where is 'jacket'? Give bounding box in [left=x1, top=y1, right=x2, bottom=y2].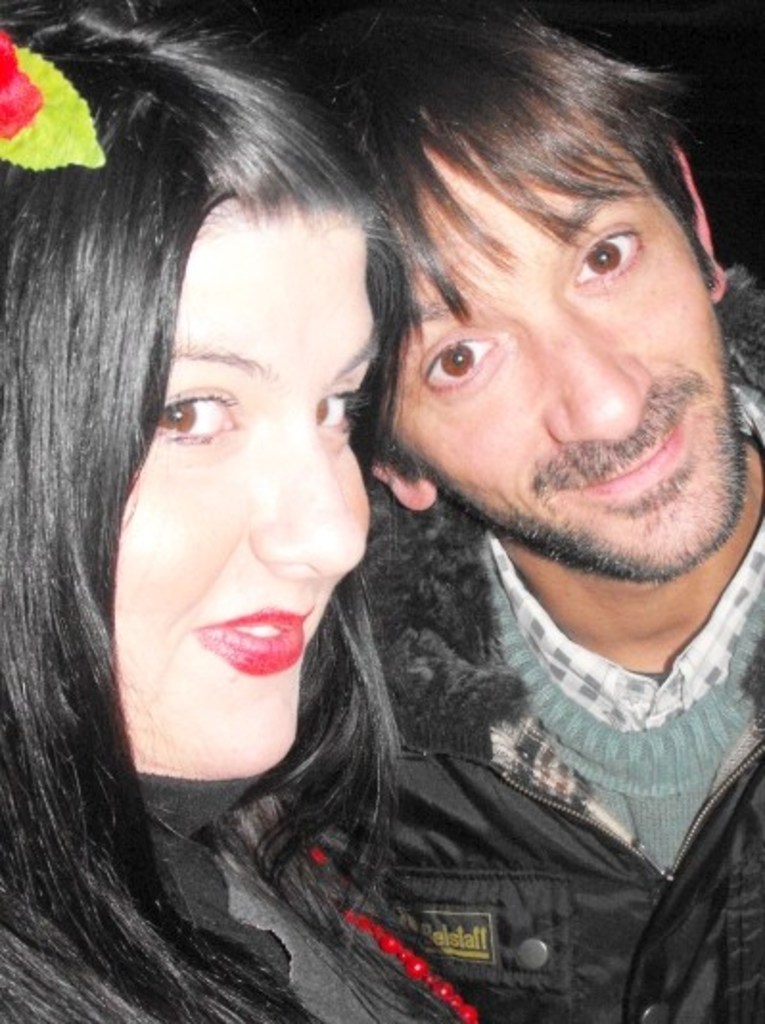
[left=173, top=650, right=757, bottom=1022].
